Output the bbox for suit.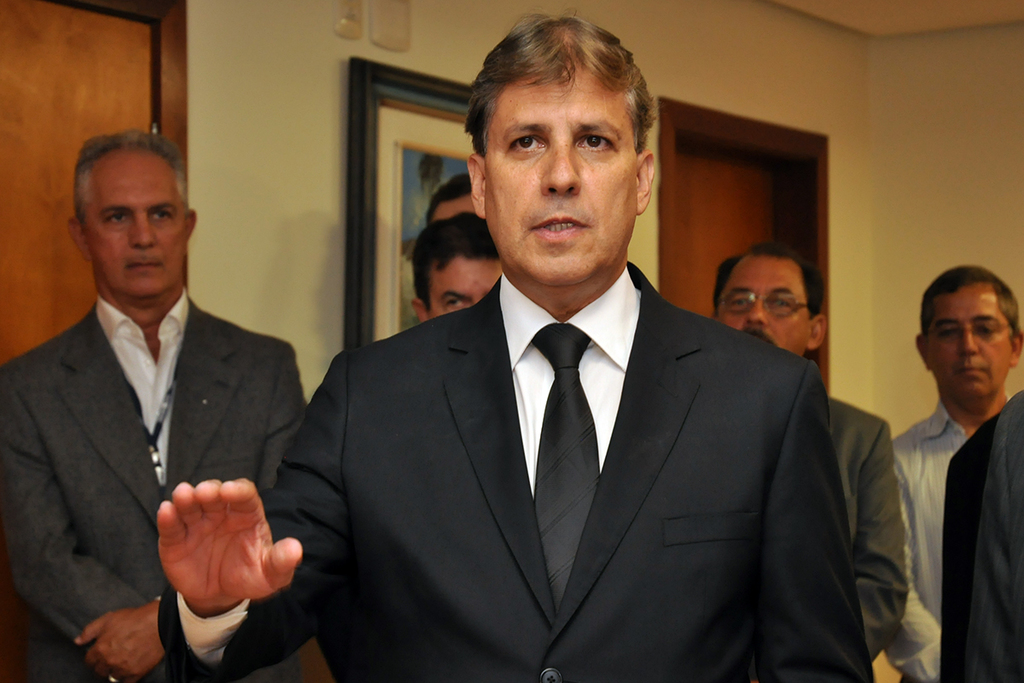
158:259:869:682.
